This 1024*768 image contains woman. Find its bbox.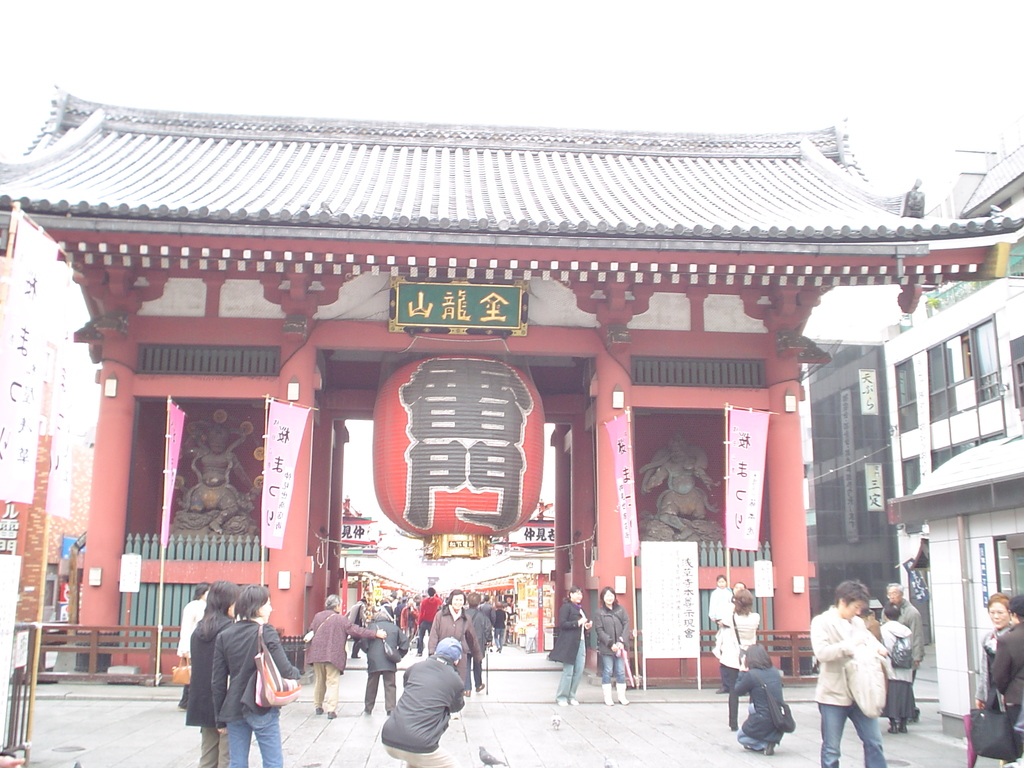
BBox(493, 600, 508, 654).
